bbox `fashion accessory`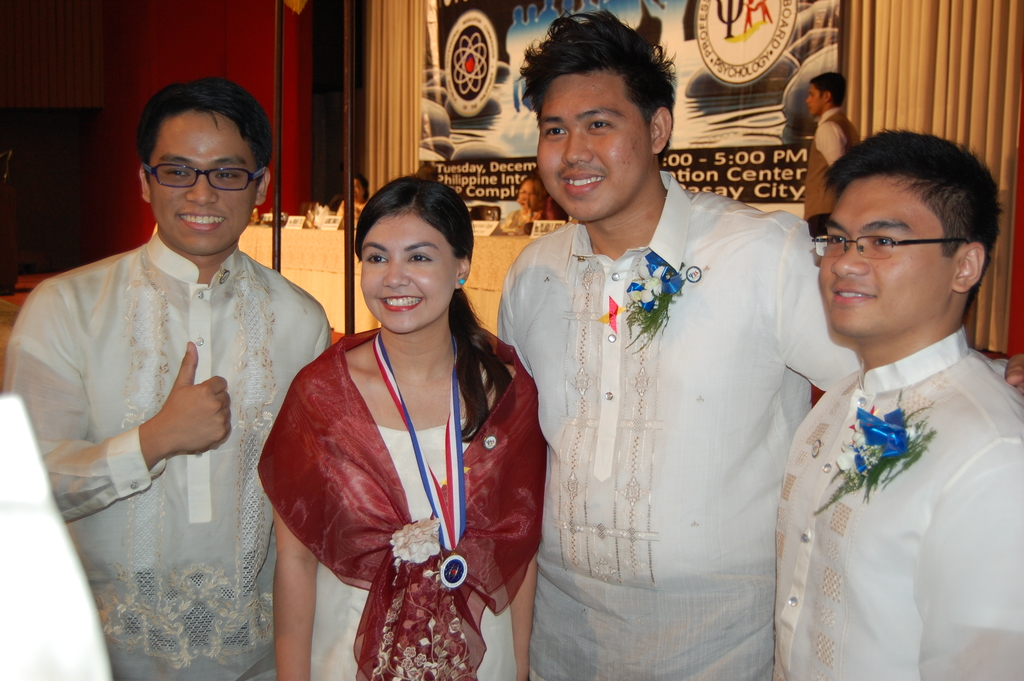
locate(621, 249, 703, 352)
